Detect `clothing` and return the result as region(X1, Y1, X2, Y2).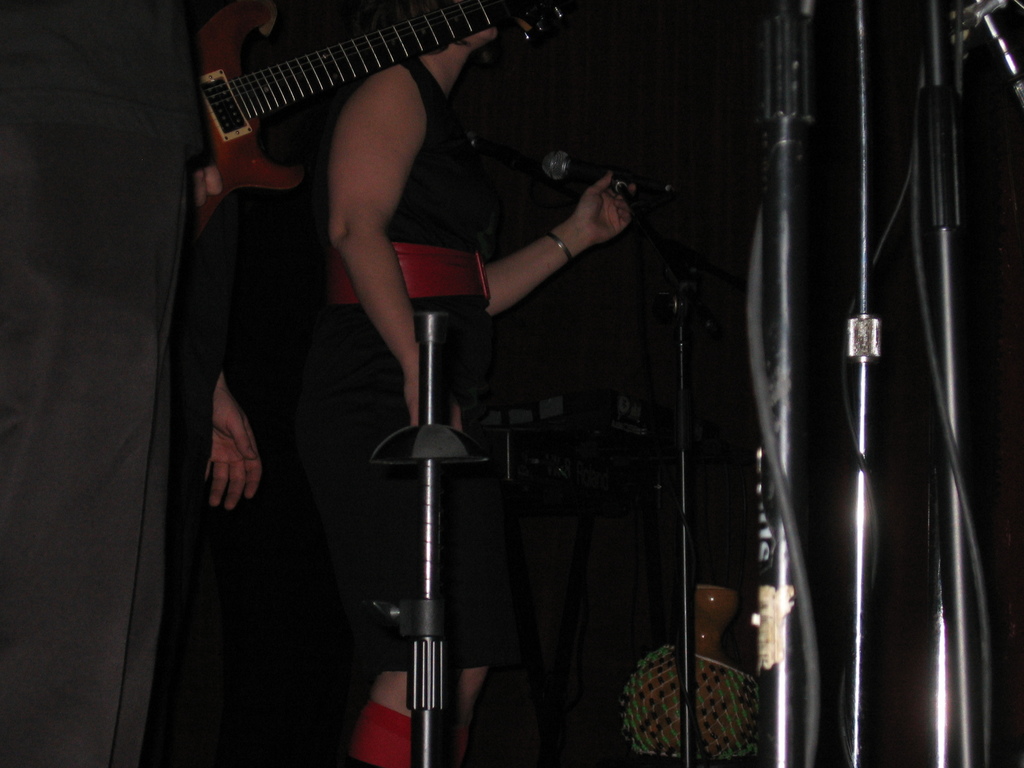
region(328, 58, 541, 557).
